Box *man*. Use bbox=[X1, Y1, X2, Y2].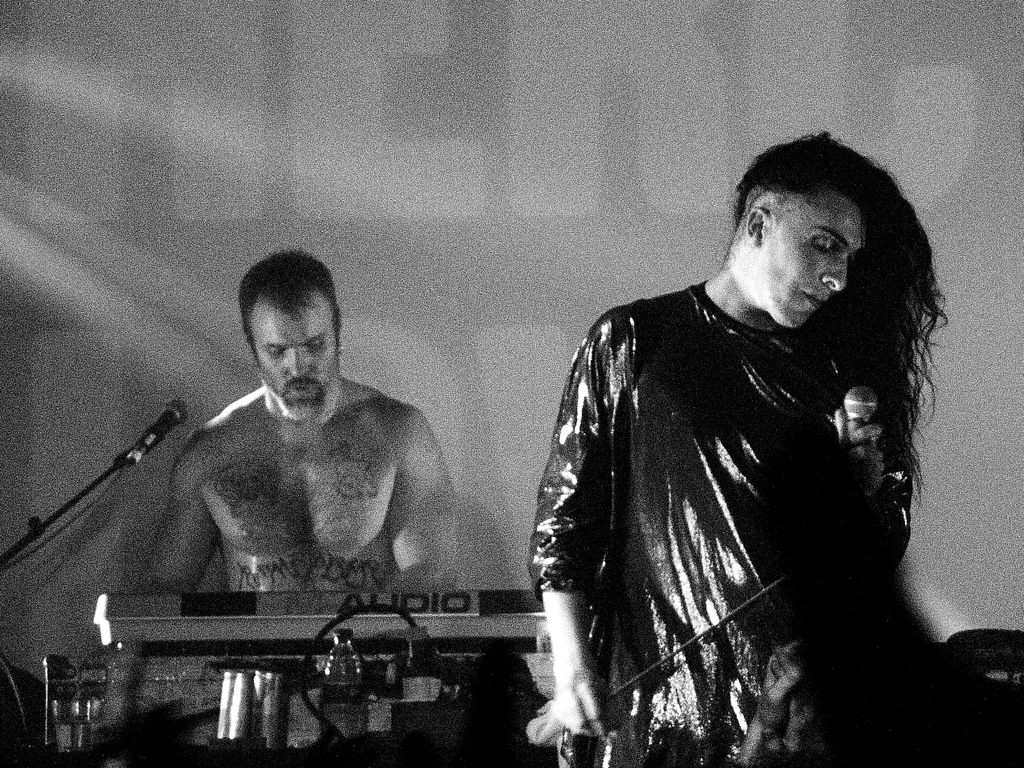
bbox=[136, 249, 458, 593].
